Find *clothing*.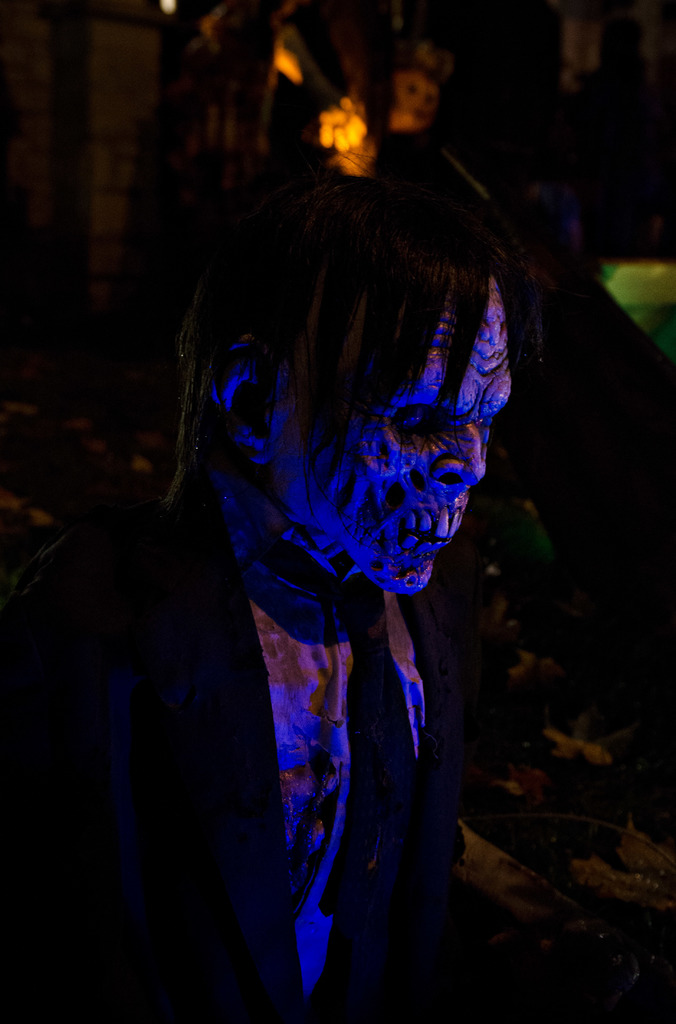
{"left": 0, "top": 495, "right": 467, "bottom": 1023}.
